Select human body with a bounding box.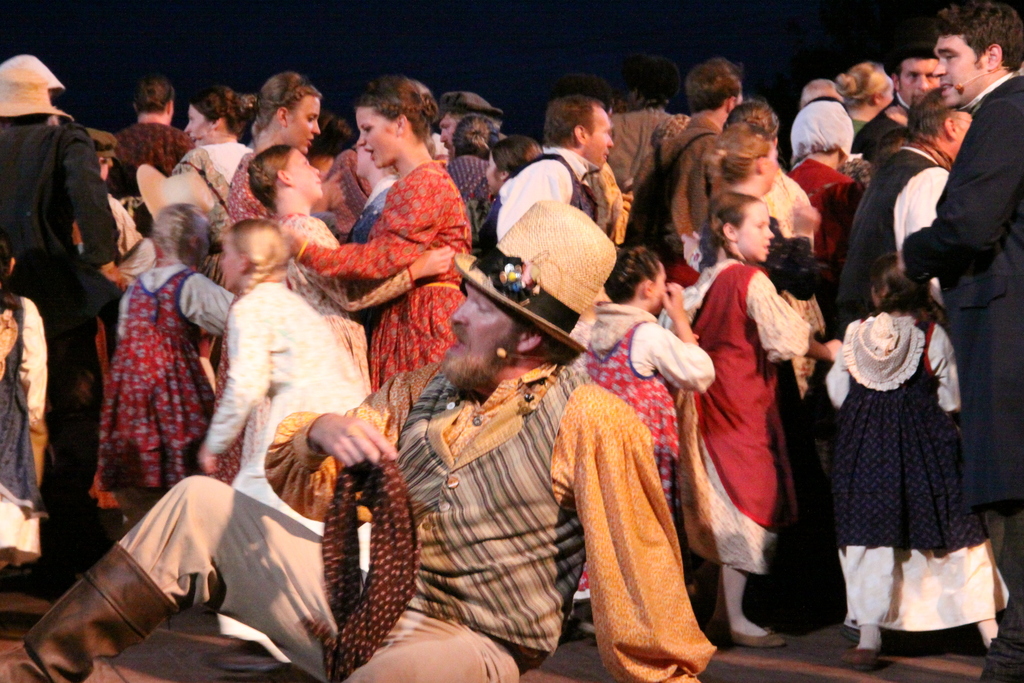
pyautogui.locateOnScreen(781, 99, 858, 270).
